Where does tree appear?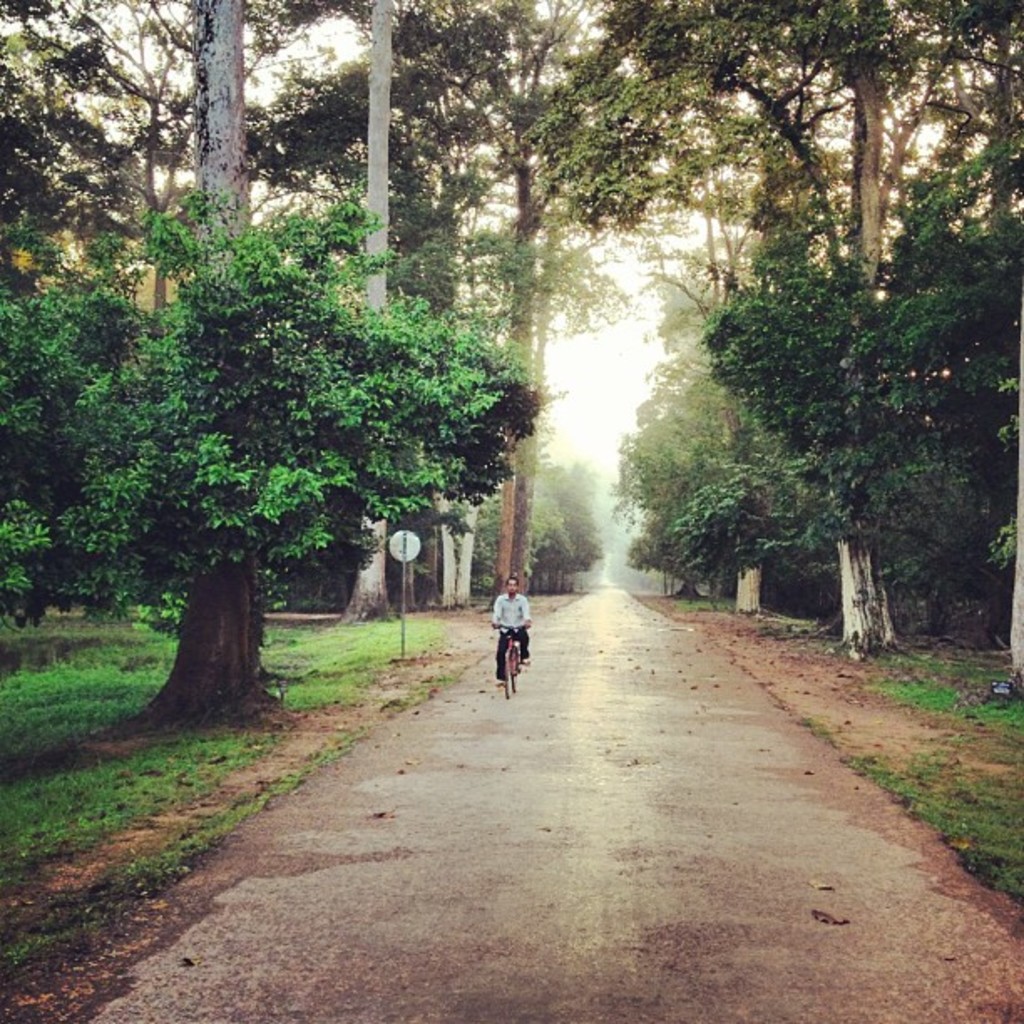
Appears at <region>0, 206, 554, 756</region>.
